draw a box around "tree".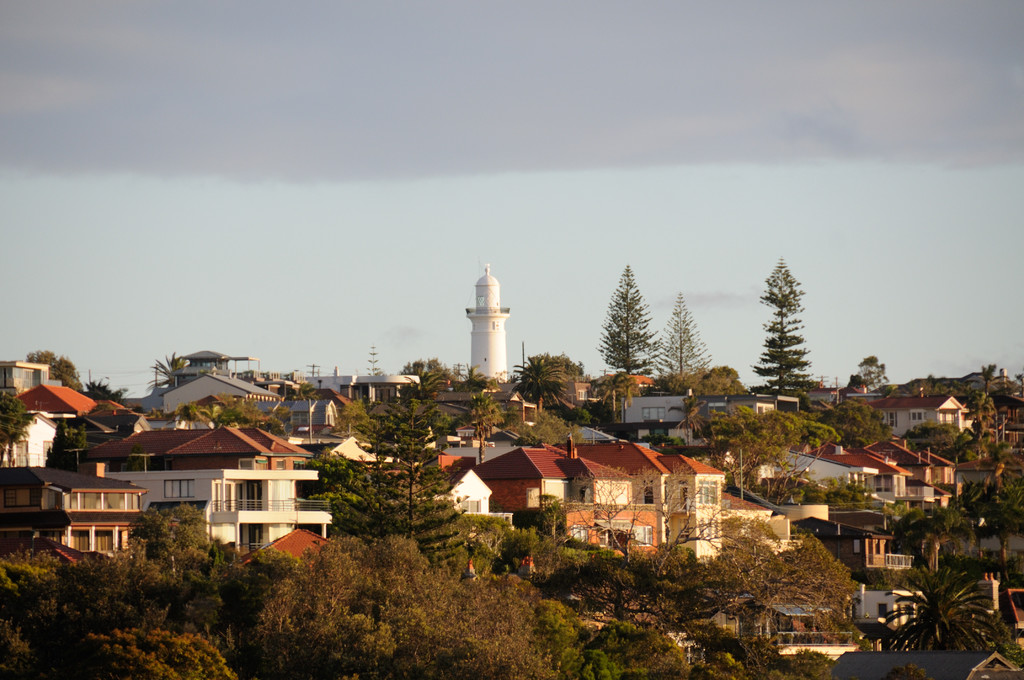
box(19, 348, 81, 393).
